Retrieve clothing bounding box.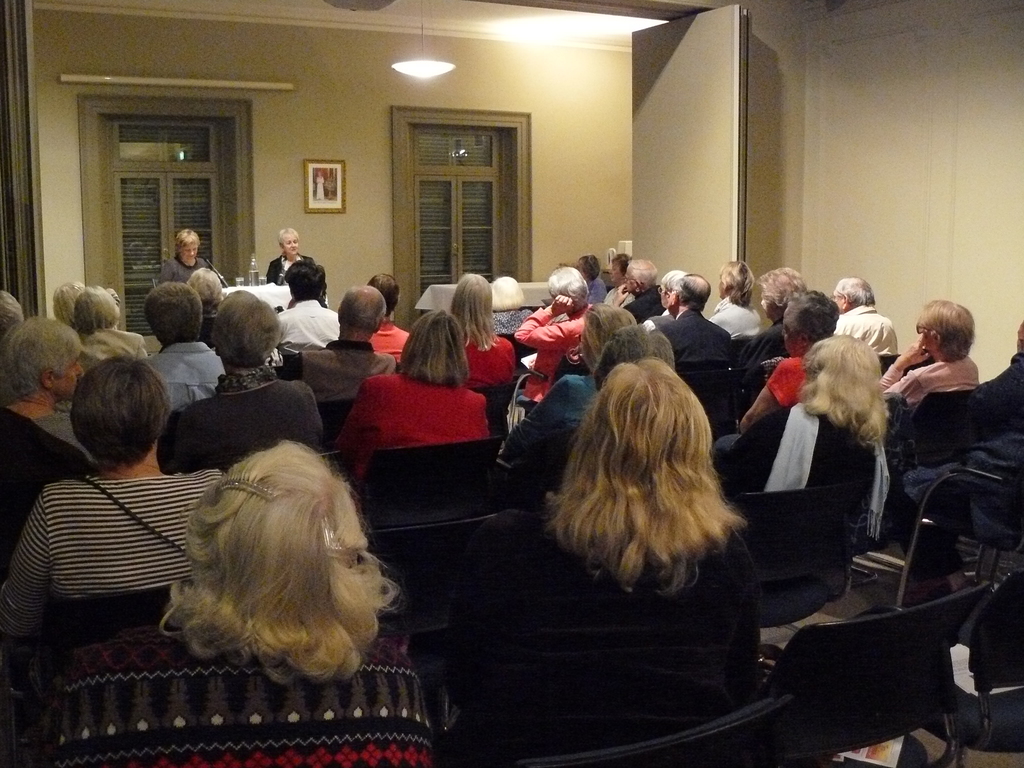
Bounding box: 717, 397, 891, 522.
